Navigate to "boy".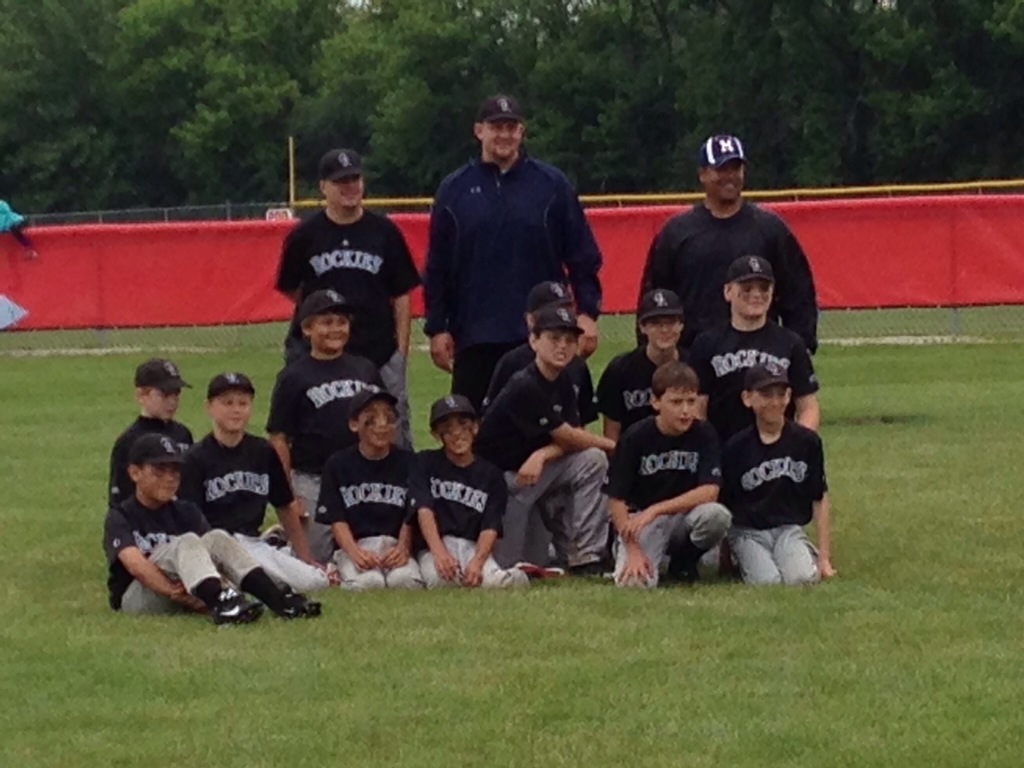
Navigation target: detection(407, 385, 531, 590).
